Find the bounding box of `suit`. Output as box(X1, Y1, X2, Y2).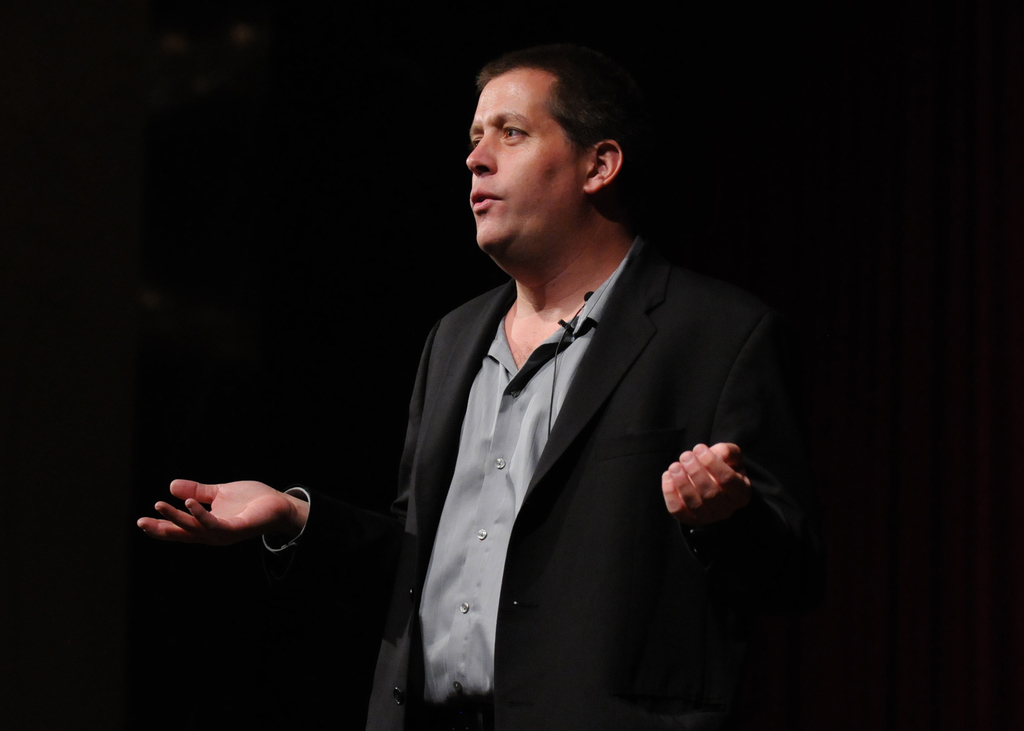
box(351, 176, 682, 723).
